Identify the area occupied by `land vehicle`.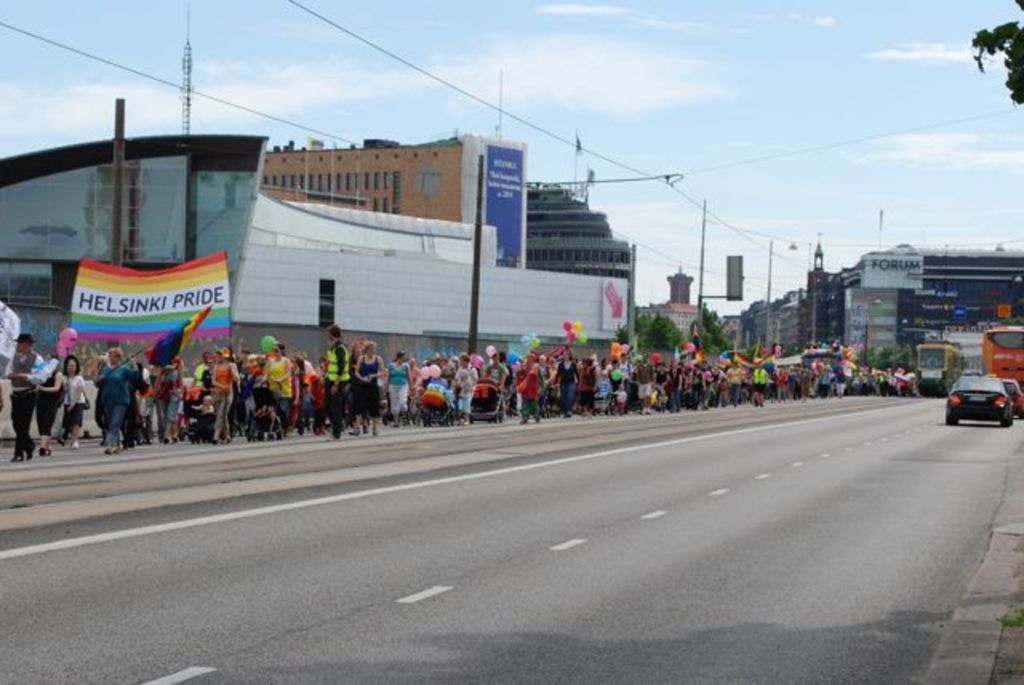
Area: <bbox>427, 376, 462, 424</bbox>.
